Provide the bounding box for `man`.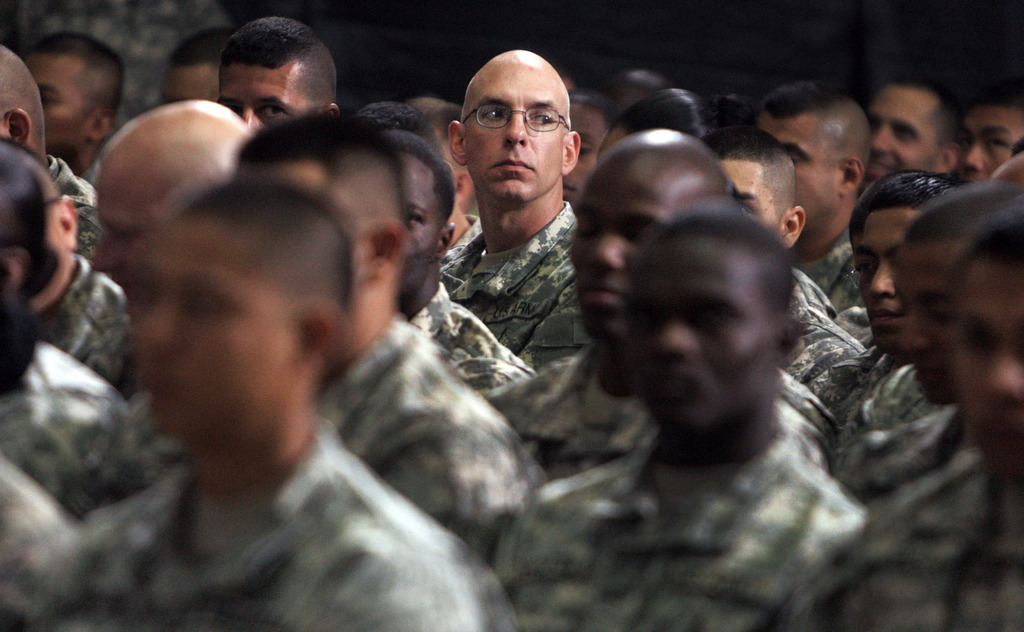
{"left": 437, "top": 41, "right": 580, "bottom": 372}.
